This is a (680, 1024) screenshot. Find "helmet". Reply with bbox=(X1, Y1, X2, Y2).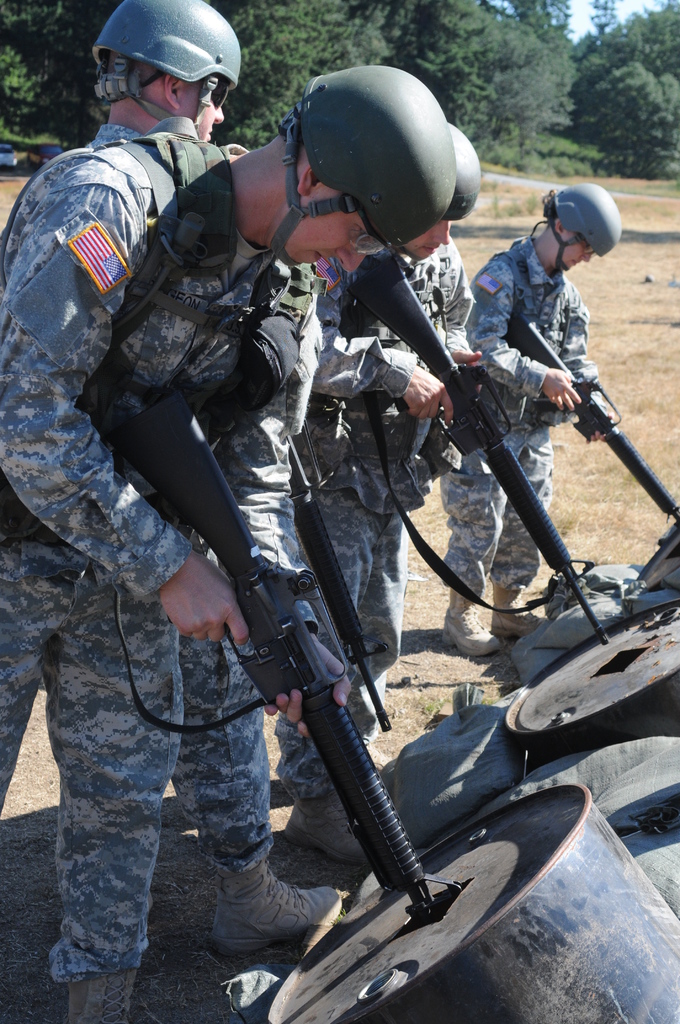
bbox=(435, 111, 485, 255).
